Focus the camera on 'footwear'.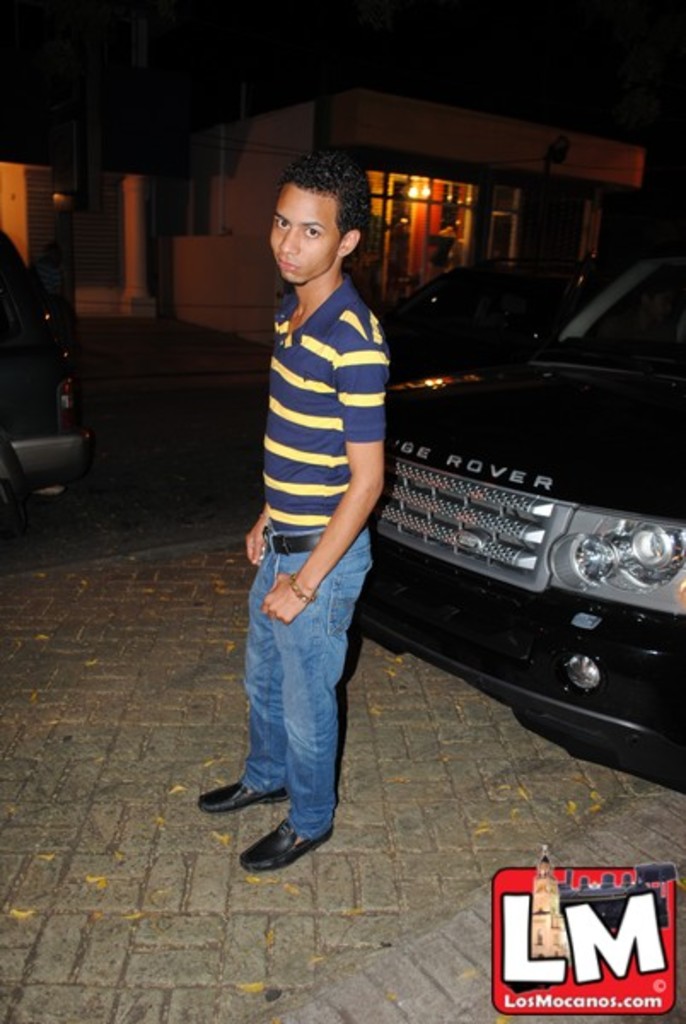
Focus region: (x1=237, y1=814, x2=345, y2=874).
